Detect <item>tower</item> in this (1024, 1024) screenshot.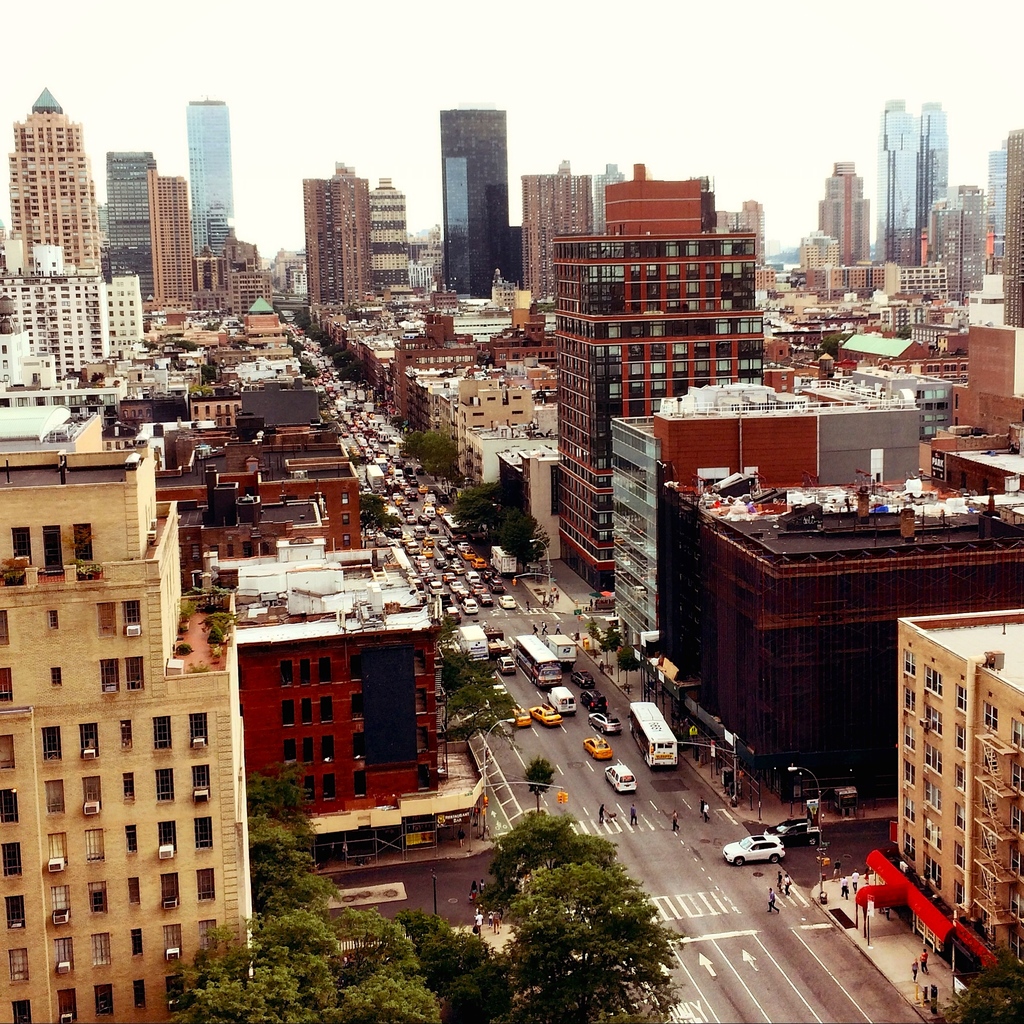
Detection: [934,190,991,299].
